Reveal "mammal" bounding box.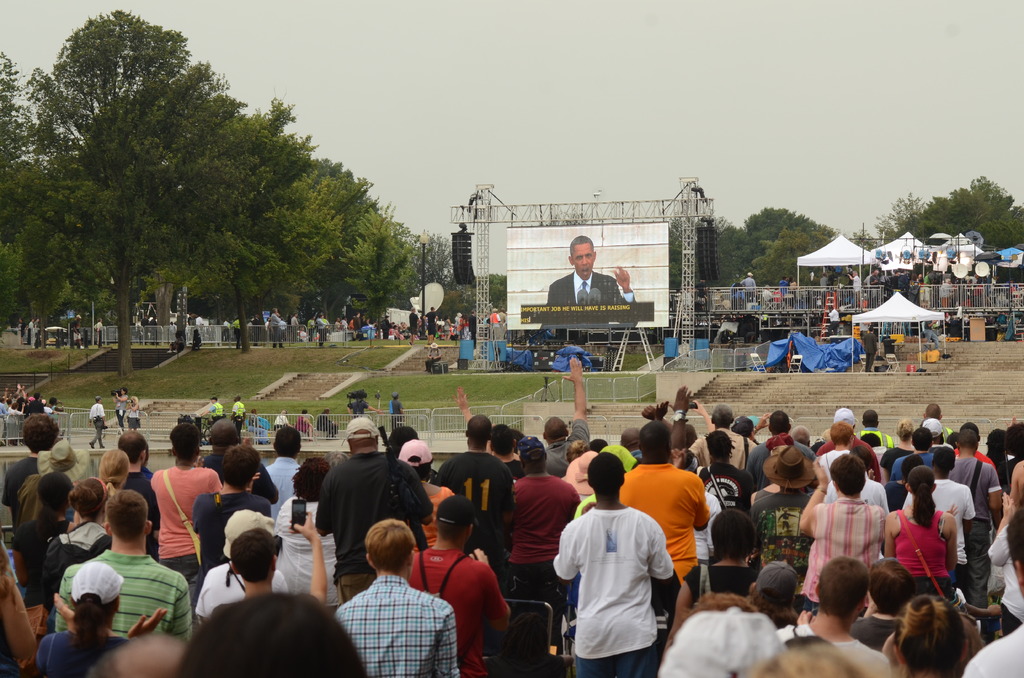
Revealed: Rect(54, 485, 195, 636).
